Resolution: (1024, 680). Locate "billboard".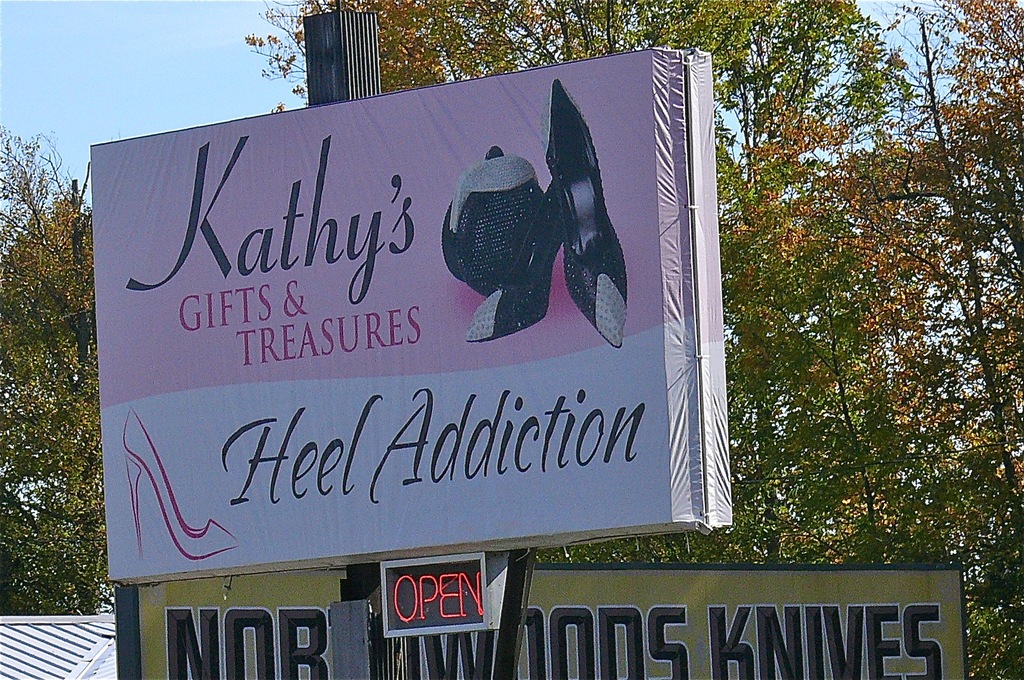
(left=380, top=555, right=486, bottom=633).
